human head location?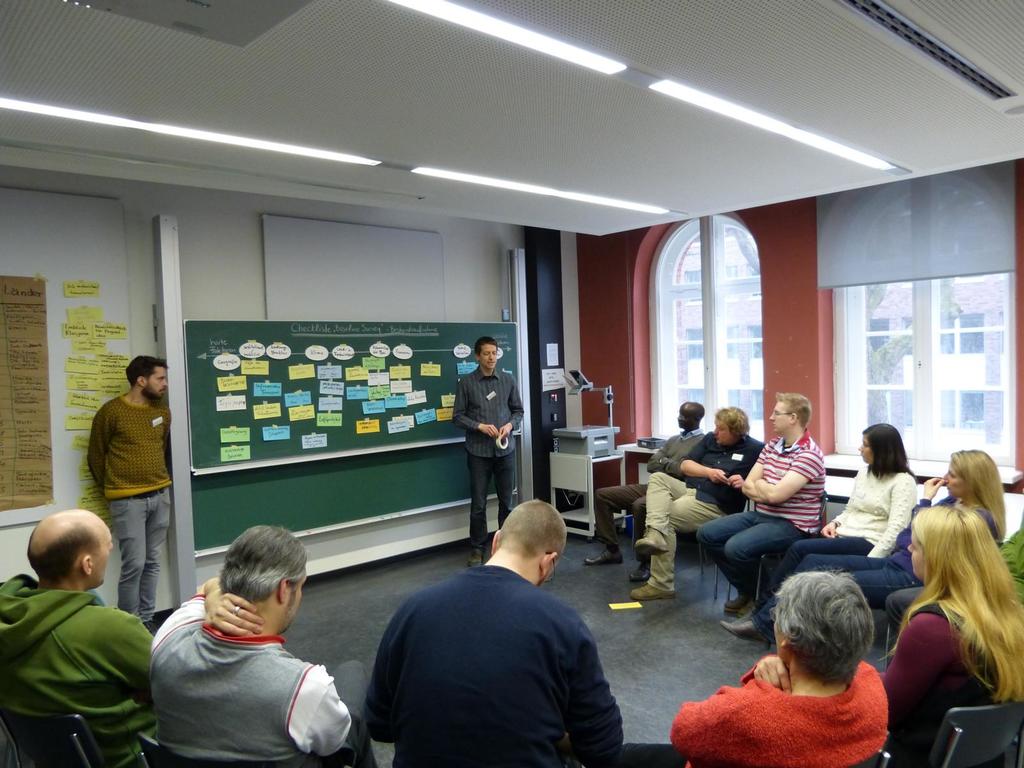
region(217, 523, 316, 633)
